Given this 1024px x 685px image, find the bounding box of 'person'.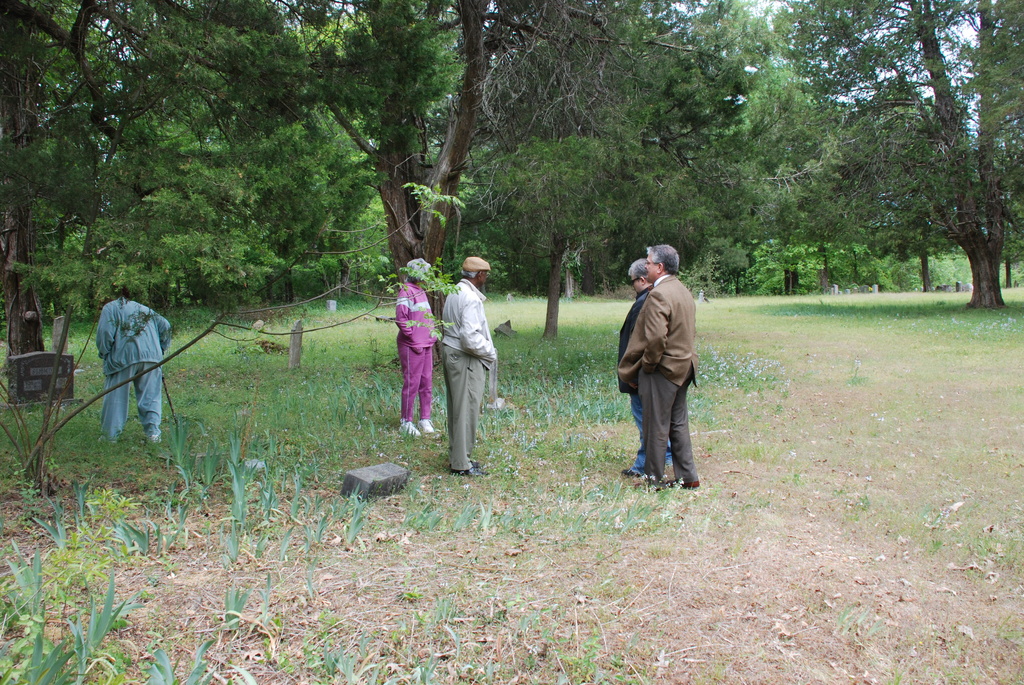
box(86, 278, 171, 467).
